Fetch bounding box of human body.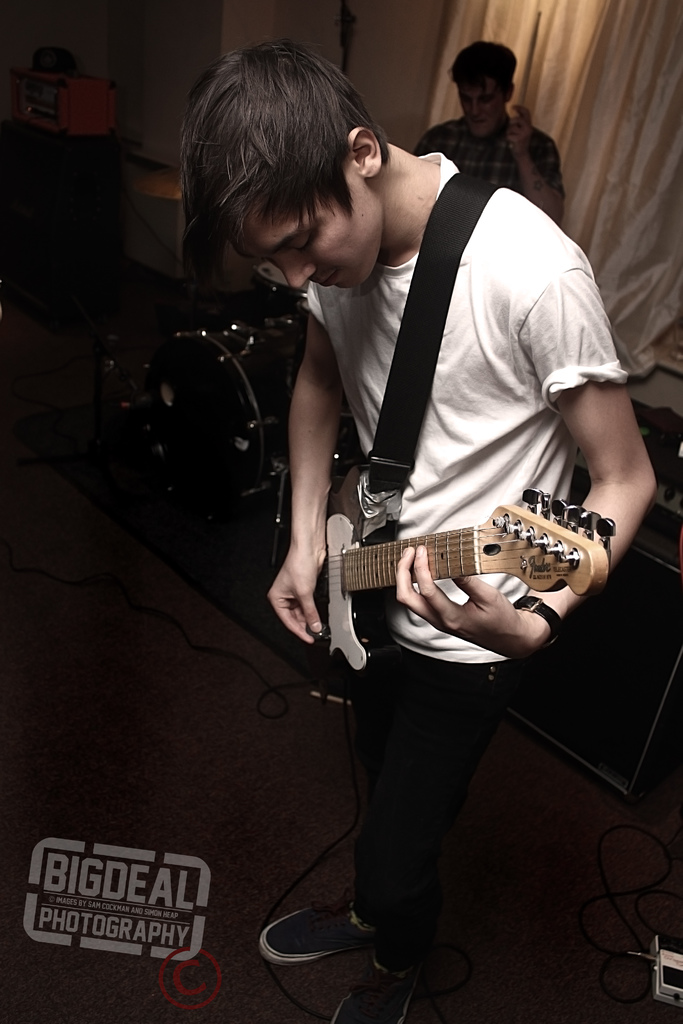
Bbox: [179,46,662,1016].
